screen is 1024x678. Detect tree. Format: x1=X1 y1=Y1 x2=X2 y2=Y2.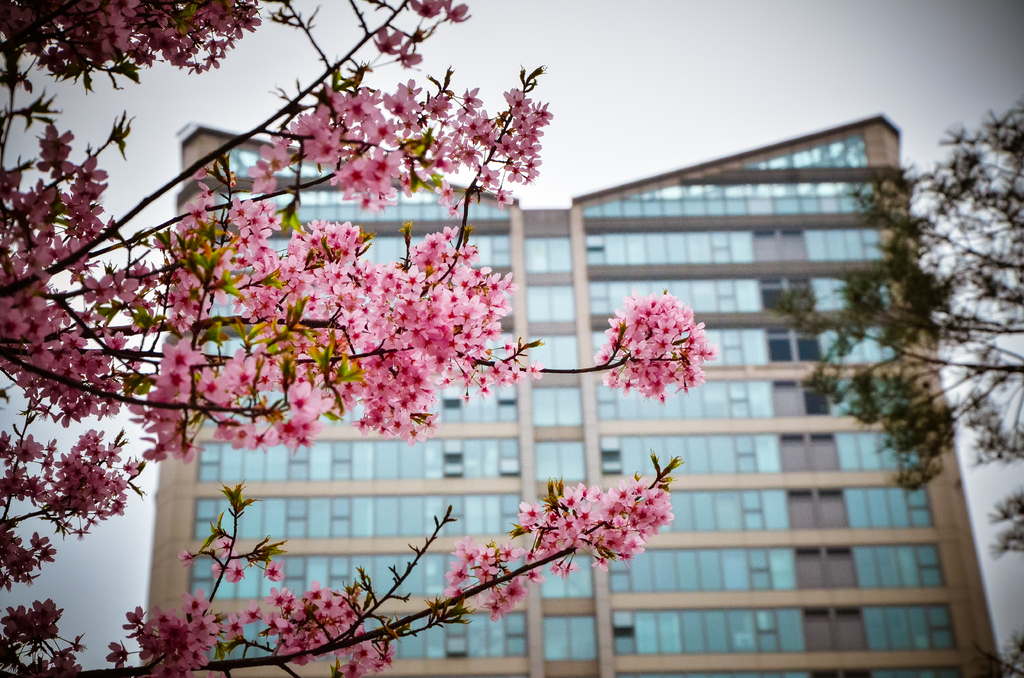
x1=769 y1=77 x2=1023 y2=643.
